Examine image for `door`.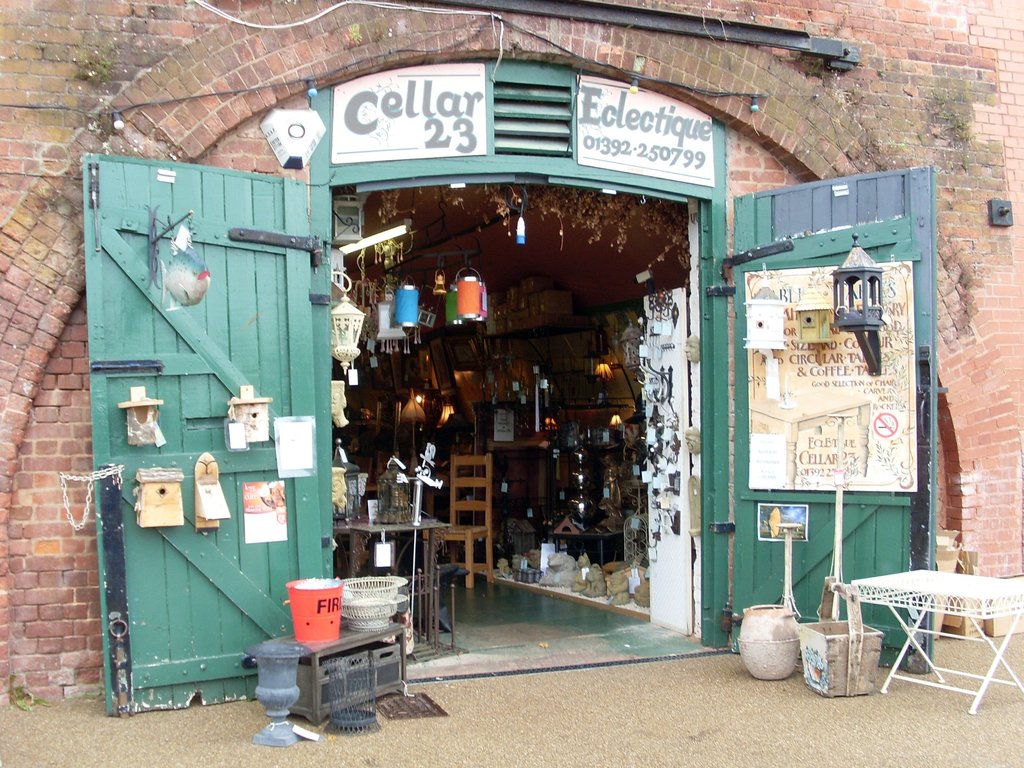
Examination result: rect(733, 165, 935, 675).
